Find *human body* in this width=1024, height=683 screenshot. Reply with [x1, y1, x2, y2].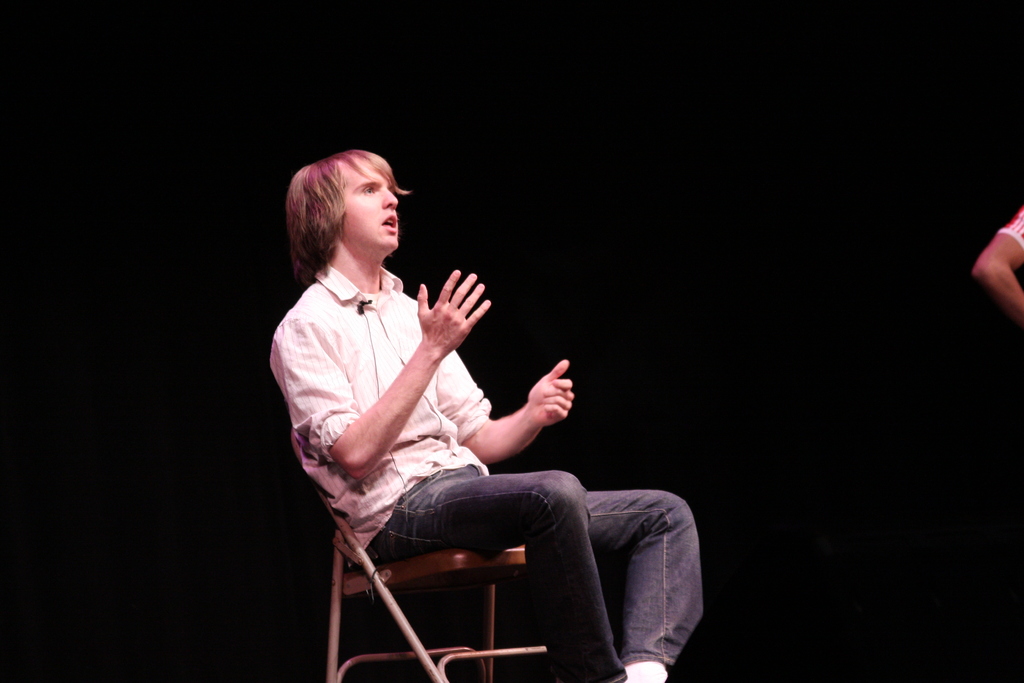
[285, 153, 628, 653].
